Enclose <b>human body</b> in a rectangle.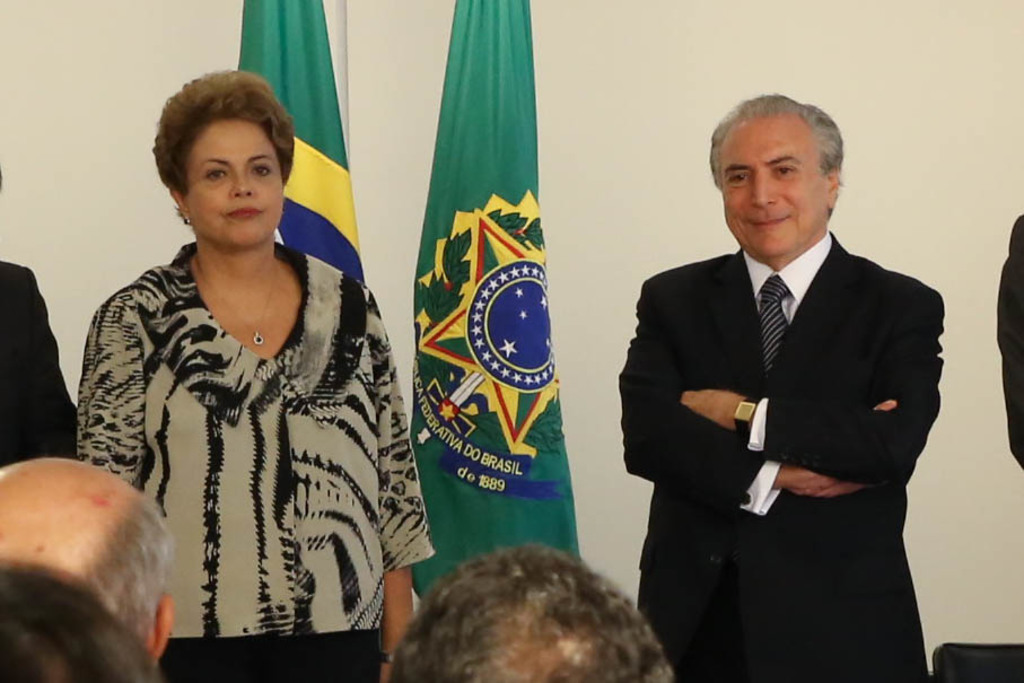
(left=385, top=544, right=667, bottom=682).
